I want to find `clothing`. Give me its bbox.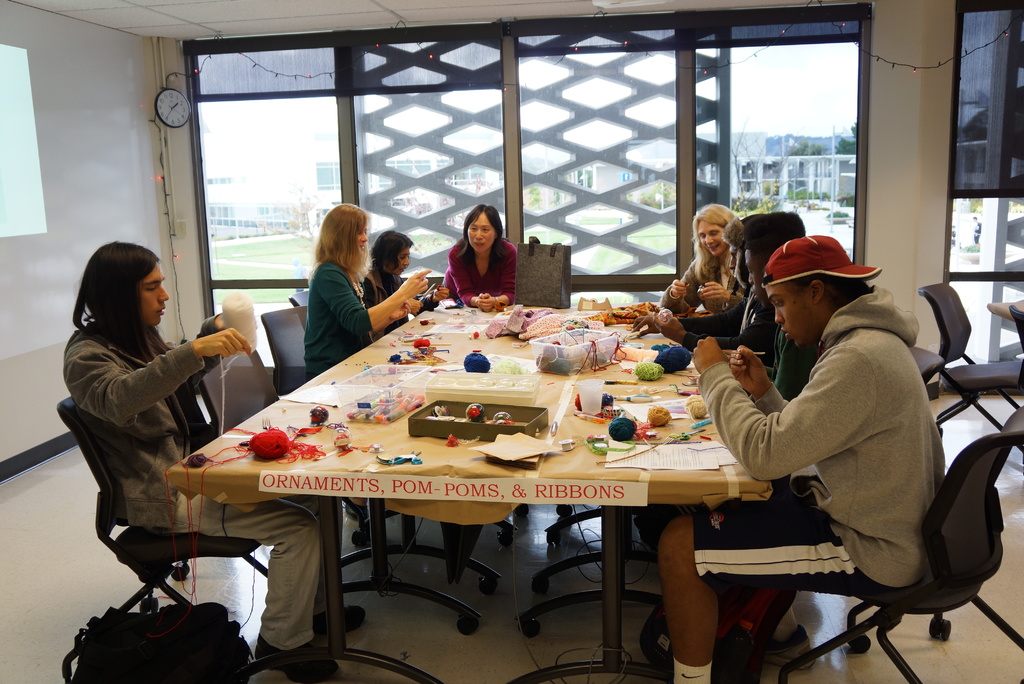
[x1=662, y1=256, x2=728, y2=320].
